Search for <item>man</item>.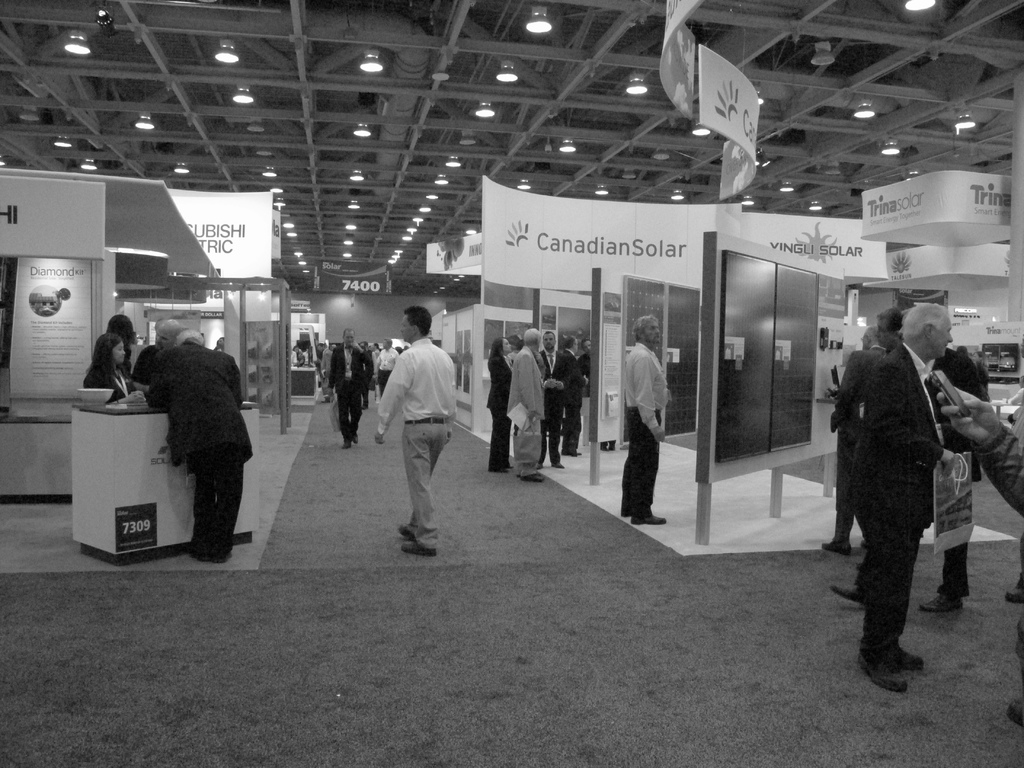
Found at Rect(817, 325, 887, 553).
